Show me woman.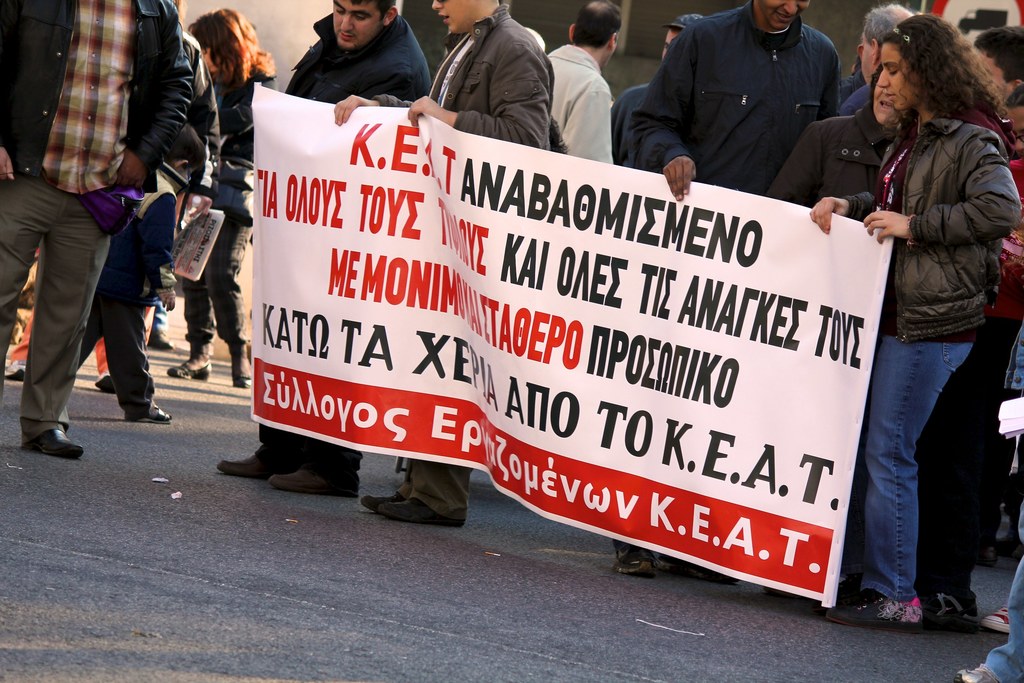
woman is here: x1=758, y1=60, x2=904, y2=233.
